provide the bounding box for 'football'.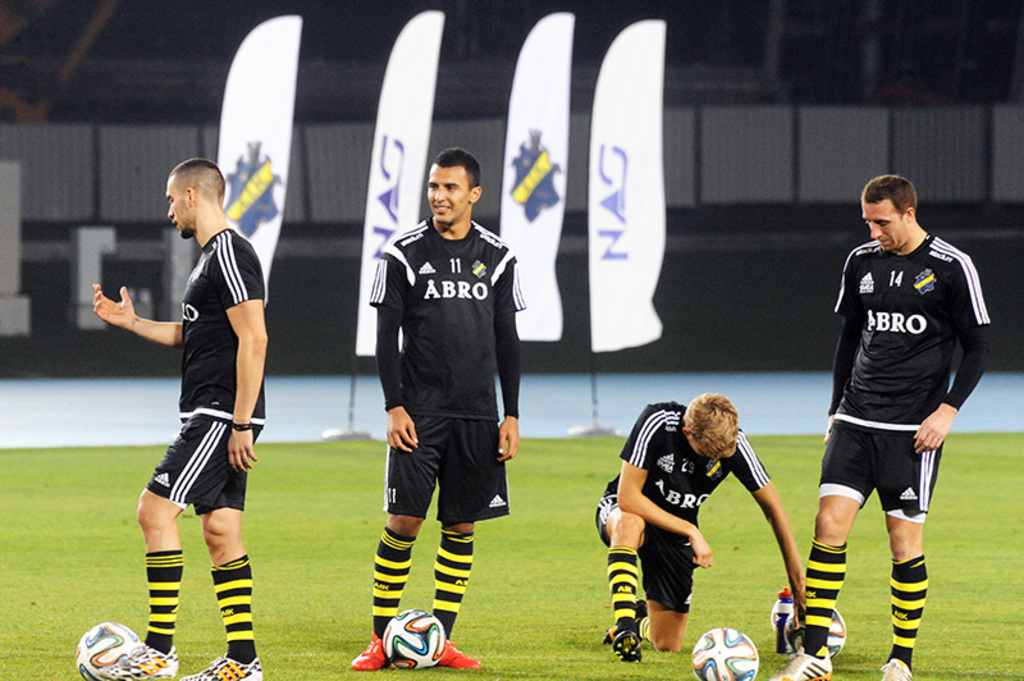
pyautogui.locateOnScreen(692, 626, 759, 680).
